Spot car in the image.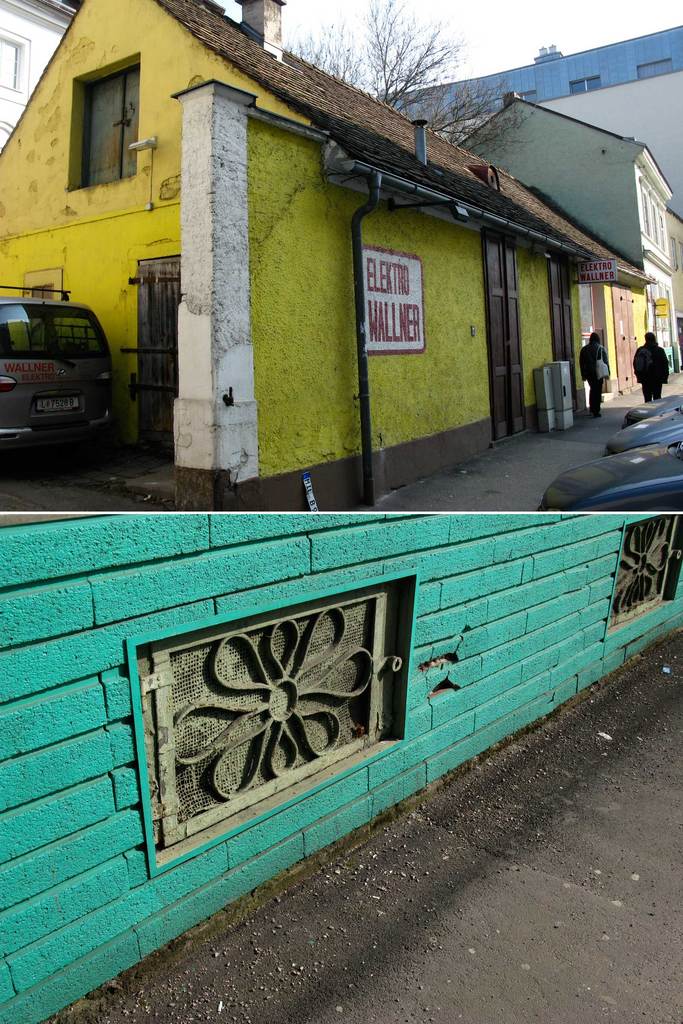
car found at (x1=627, y1=391, x2=682, y2=429).
